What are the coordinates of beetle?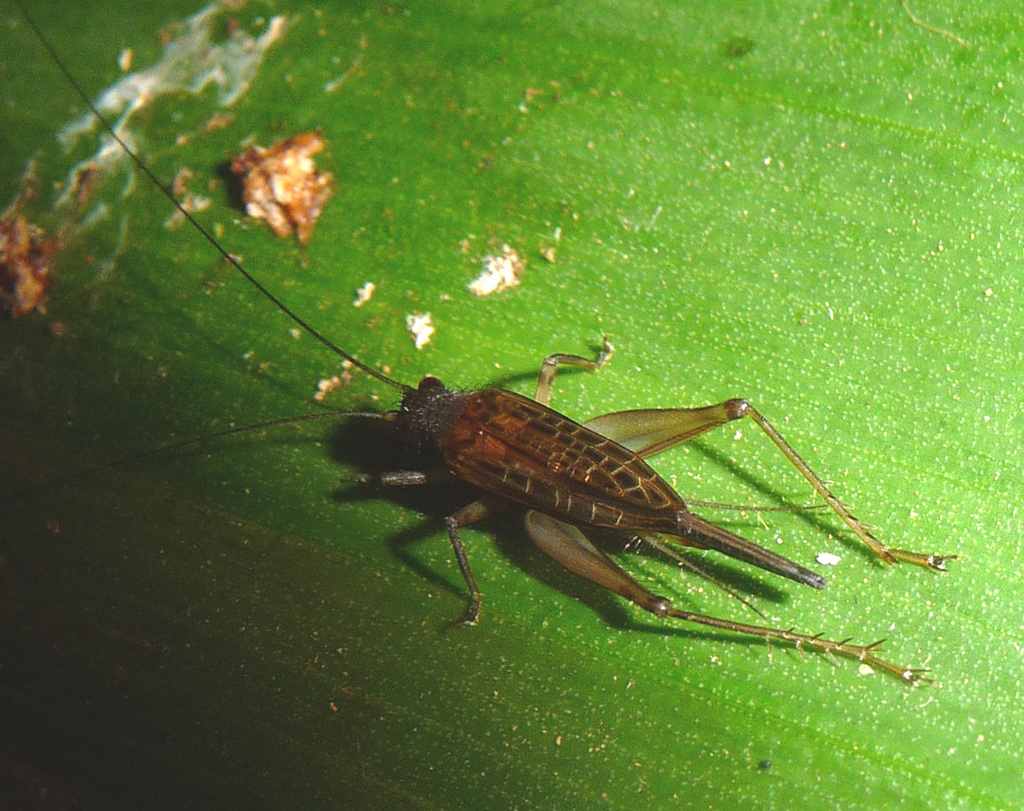
0/3/966/684.
